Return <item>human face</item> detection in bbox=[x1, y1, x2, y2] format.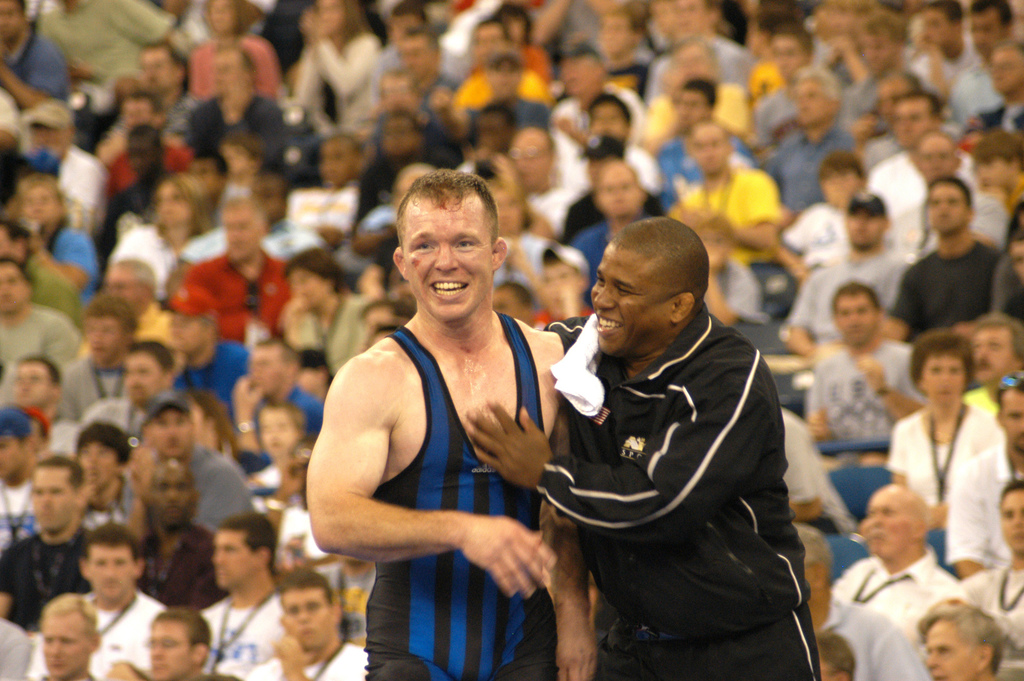
bbox=[150, 413, 187, 457].
